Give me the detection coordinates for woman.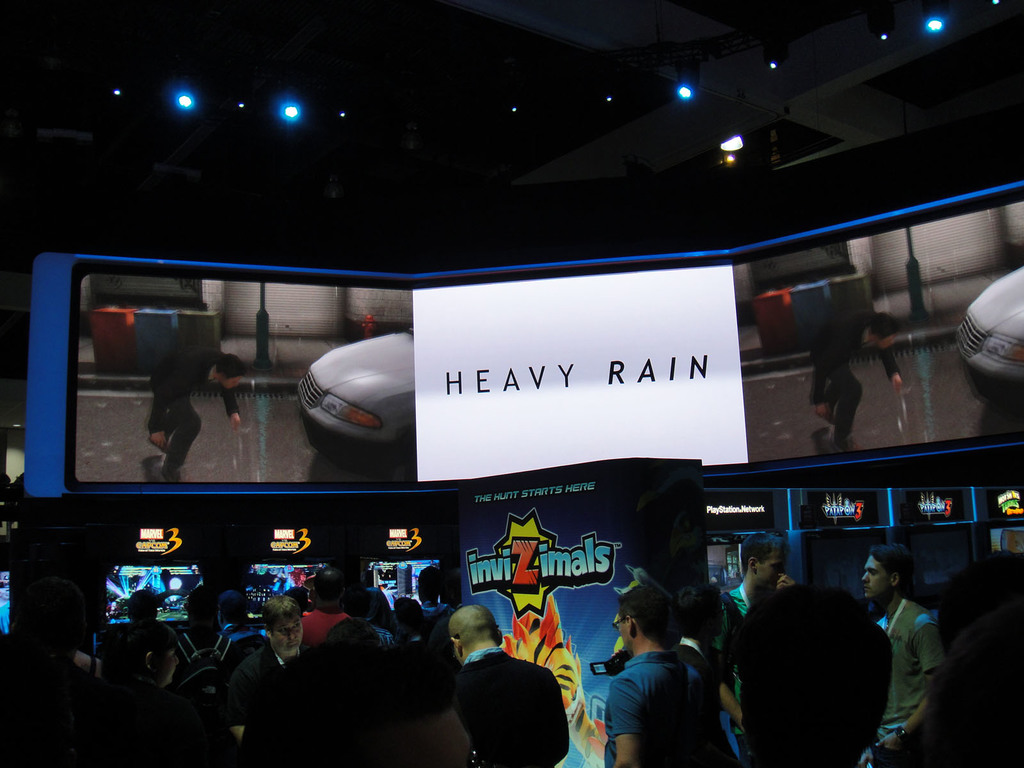
{"x1": 89, "y1": 612, "x2": 209, "y2": 767}.
